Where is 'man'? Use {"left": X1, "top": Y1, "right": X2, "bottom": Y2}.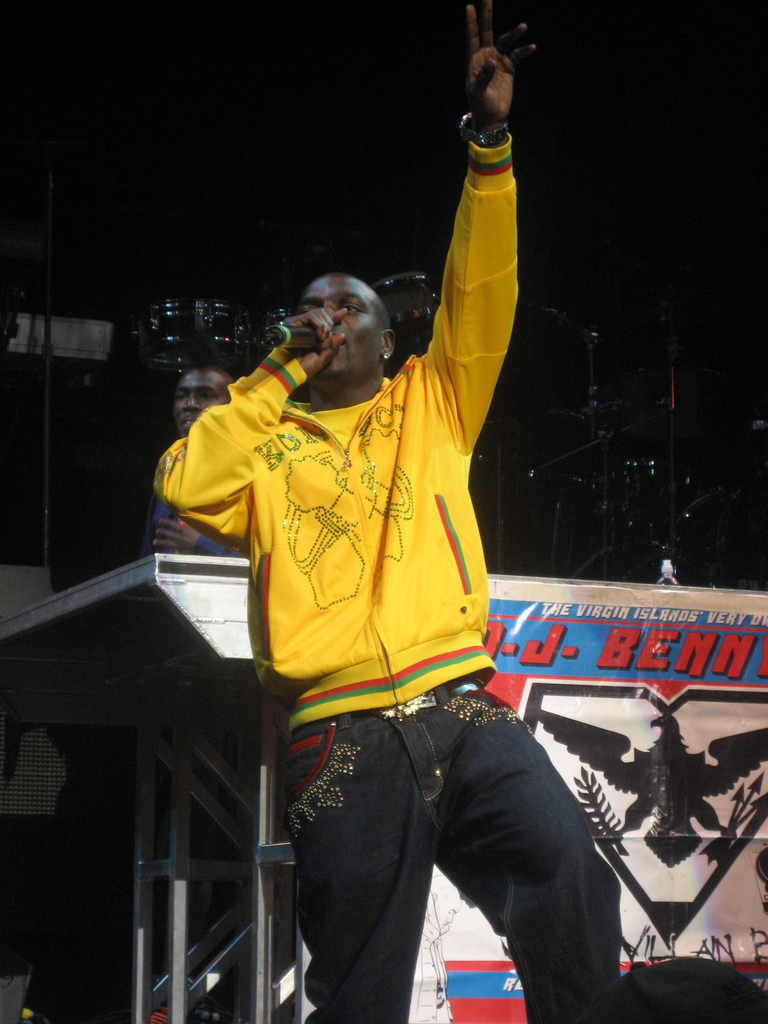
{"left": 115, "top": 362, "right": 252, "bottom": 566}.
